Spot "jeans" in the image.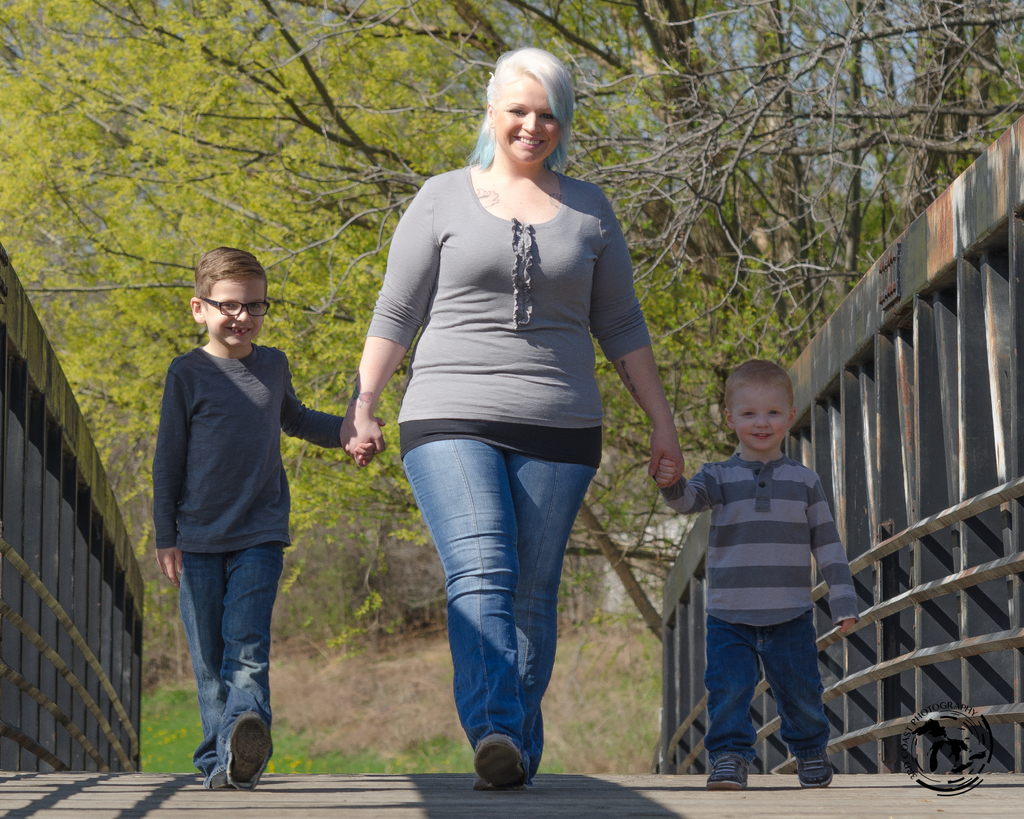
"jeans" found at BBox(404, 440, 595, 786).
